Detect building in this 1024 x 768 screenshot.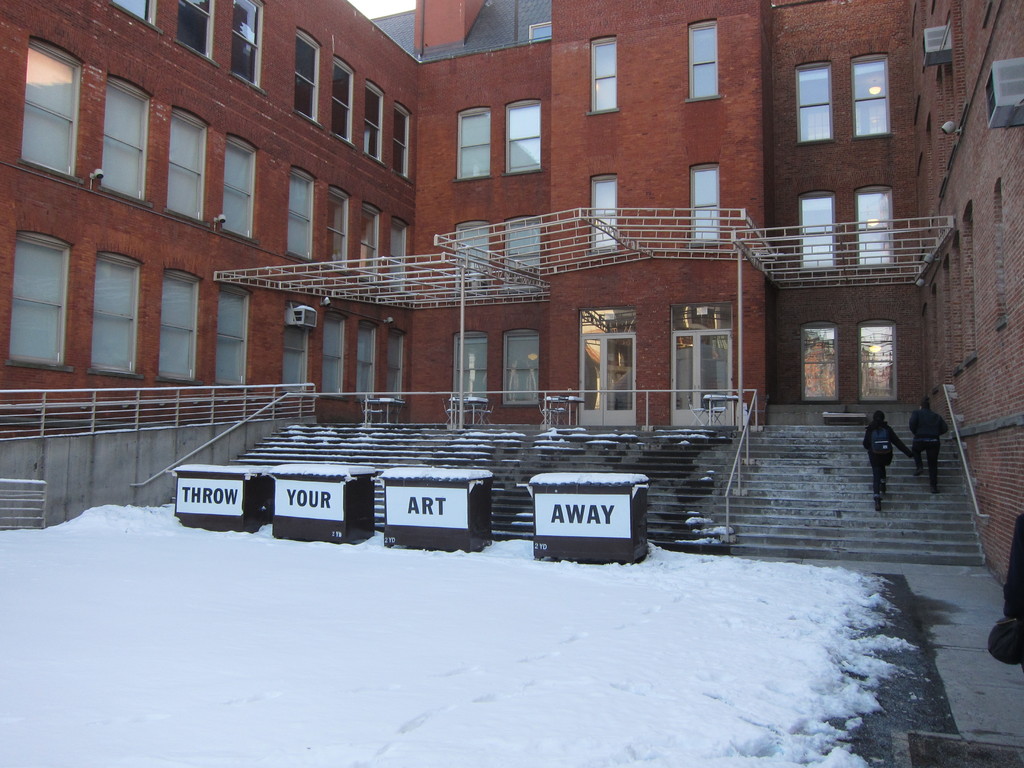
Detection: <region>0, 0, 1023, 588</region>.
